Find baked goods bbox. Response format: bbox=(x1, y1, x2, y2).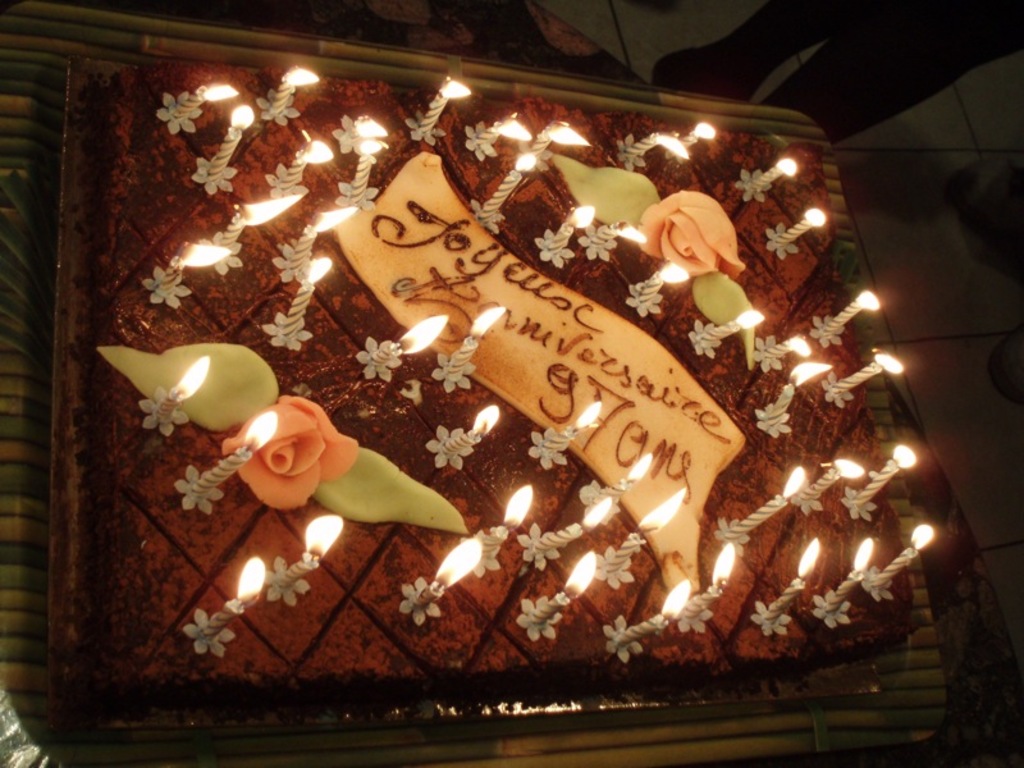
bbox=(97, 69, 923, 718).
